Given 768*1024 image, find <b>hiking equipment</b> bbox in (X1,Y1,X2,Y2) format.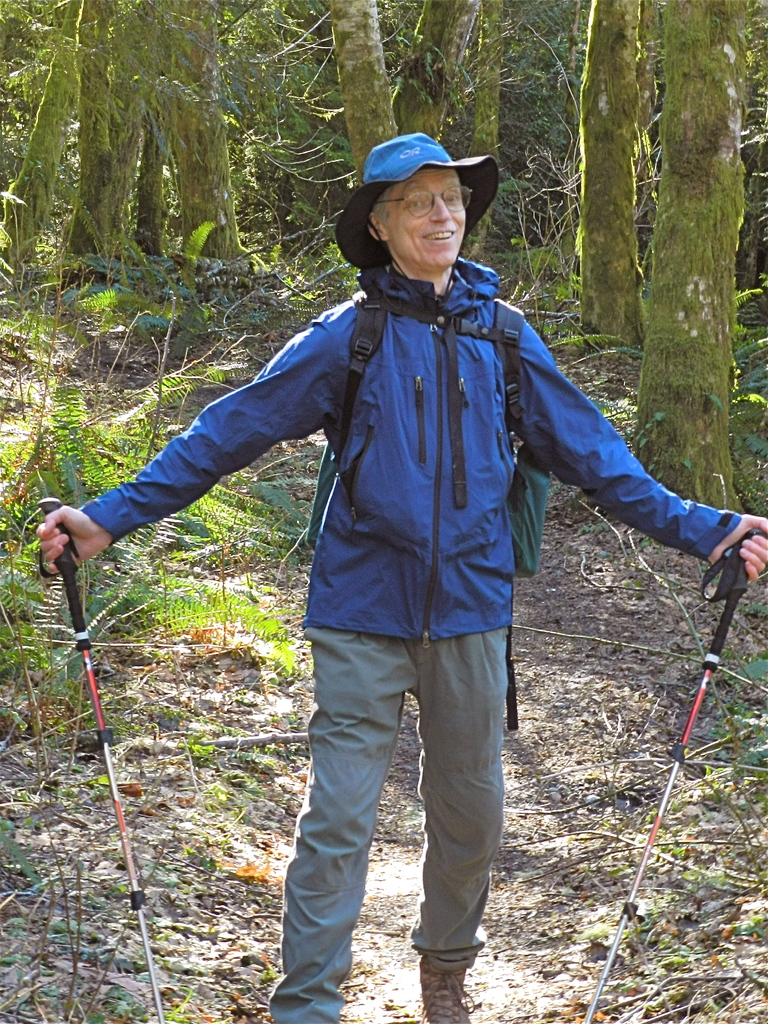
(278,284,564,737).
